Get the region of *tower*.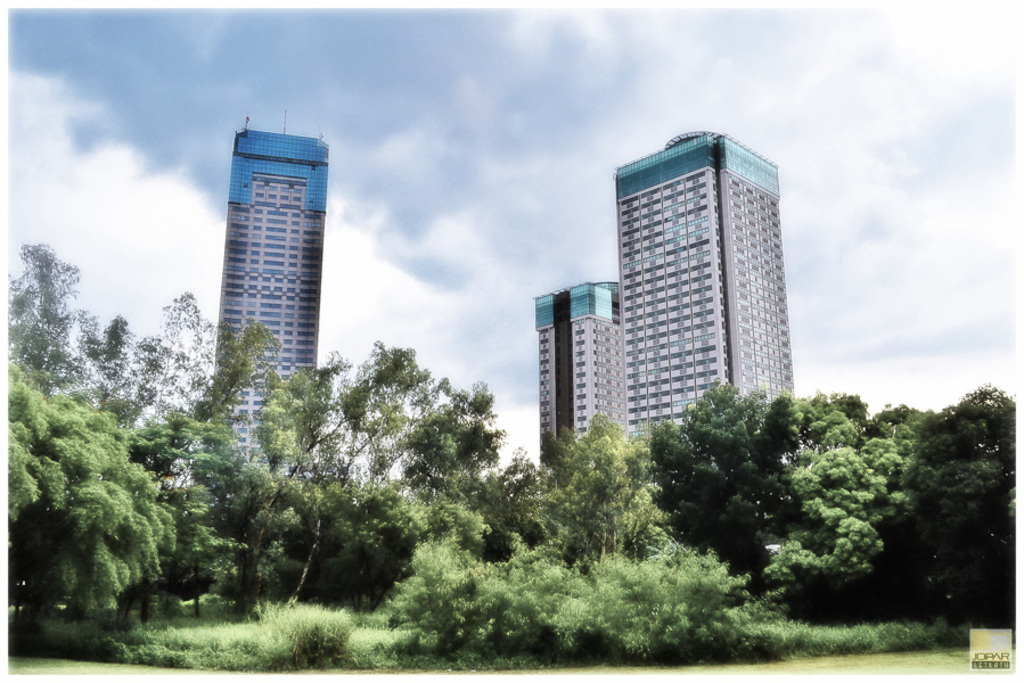
crop(220, 118, 320, 474).
